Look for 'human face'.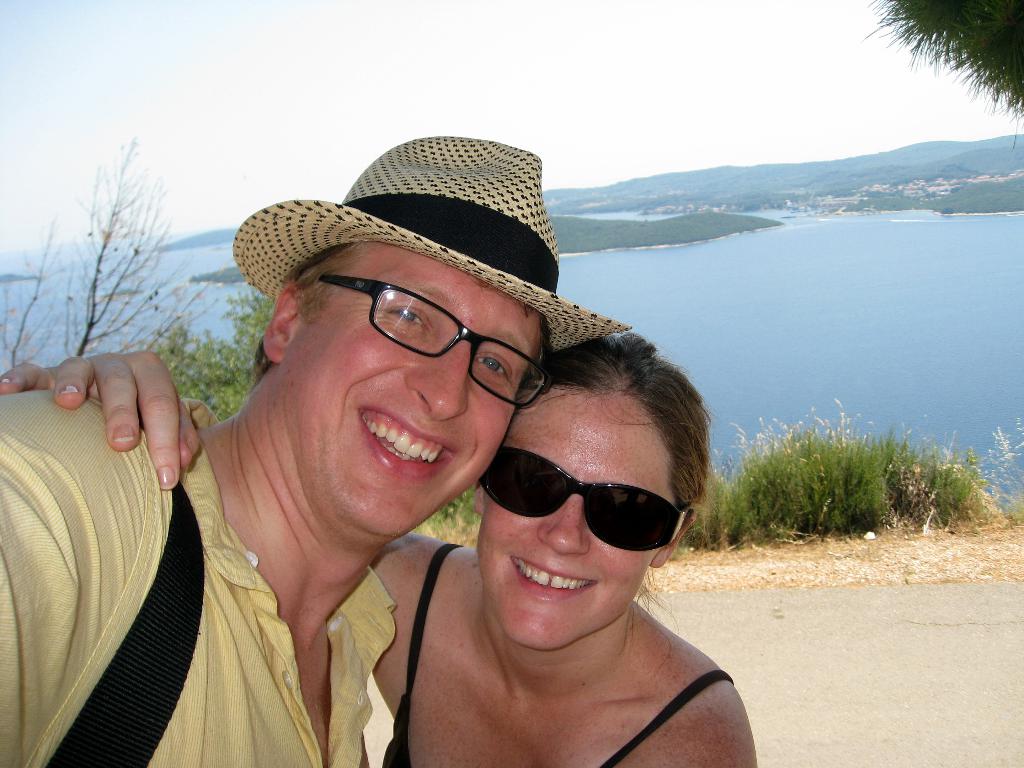
Found: bbox=(297, 246, 543, 544).
